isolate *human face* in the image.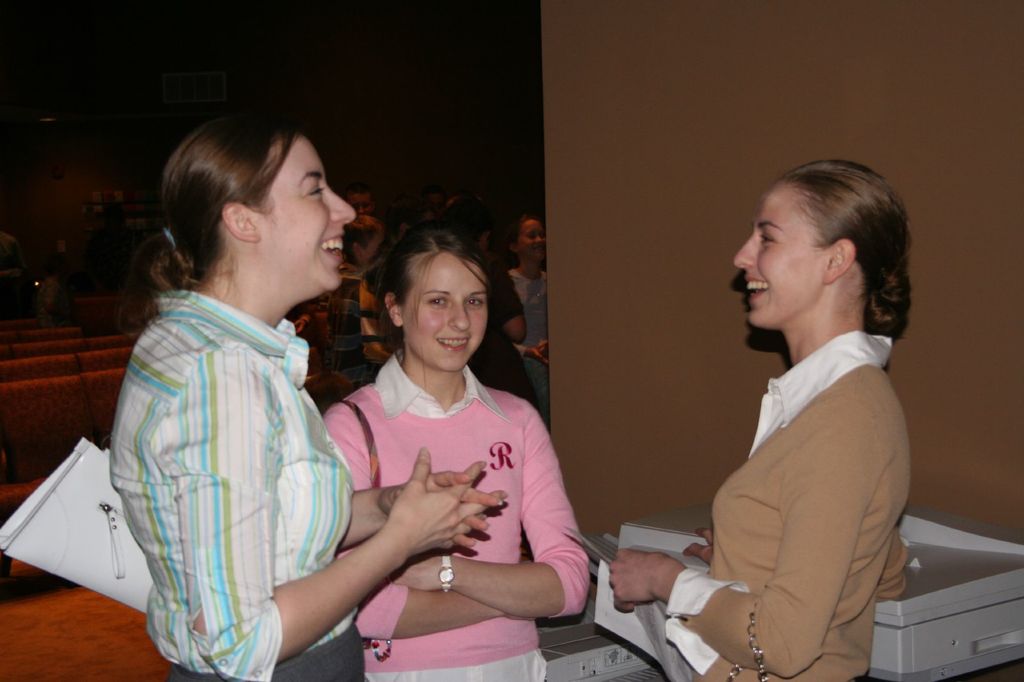
Isolated region: {"x1": 518, "y1": 218, "x2": 548, "y2": 262}.
